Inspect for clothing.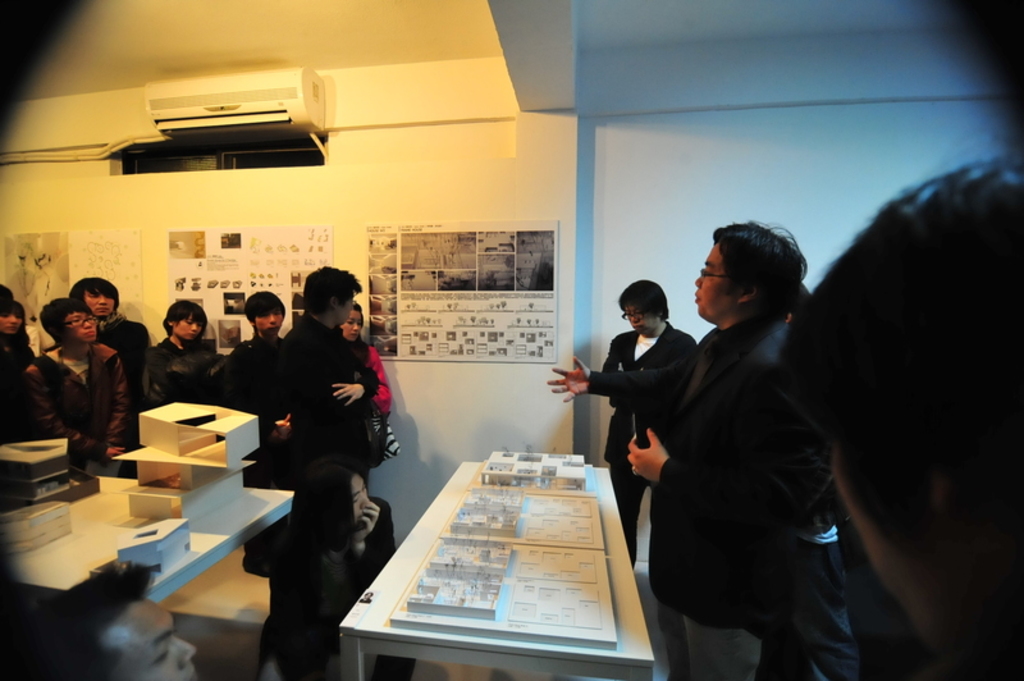
Inspection: rect(100, 310, 146, 444).
